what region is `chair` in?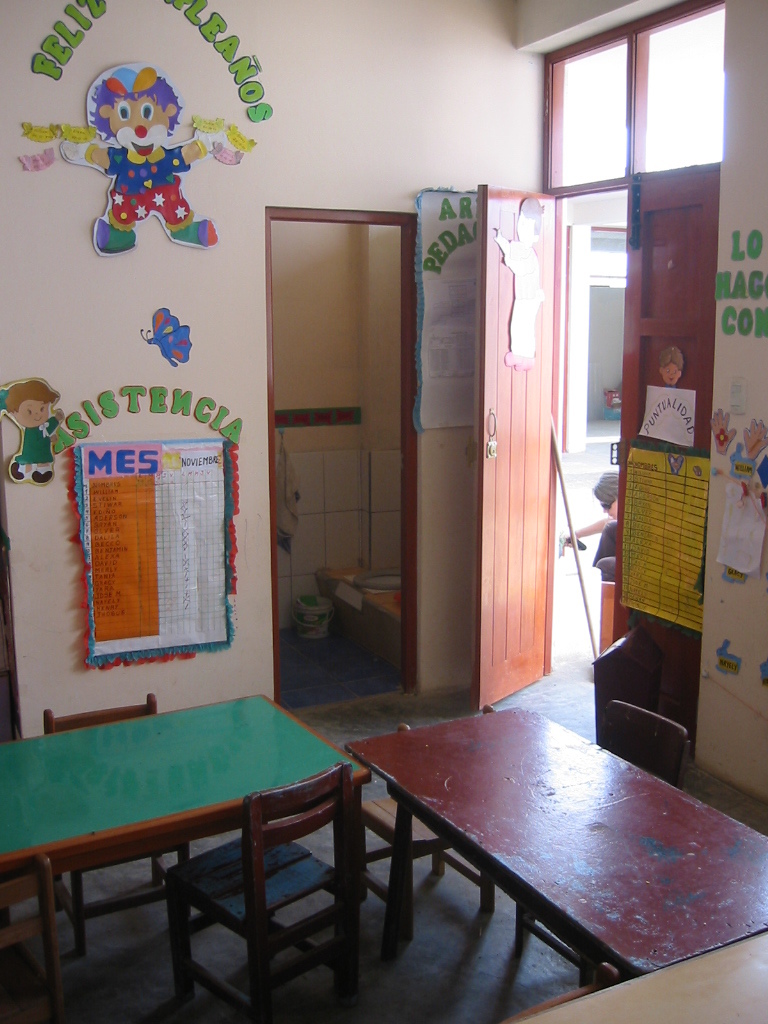
x1=157 y1=768 x2=380 y2=1022.
